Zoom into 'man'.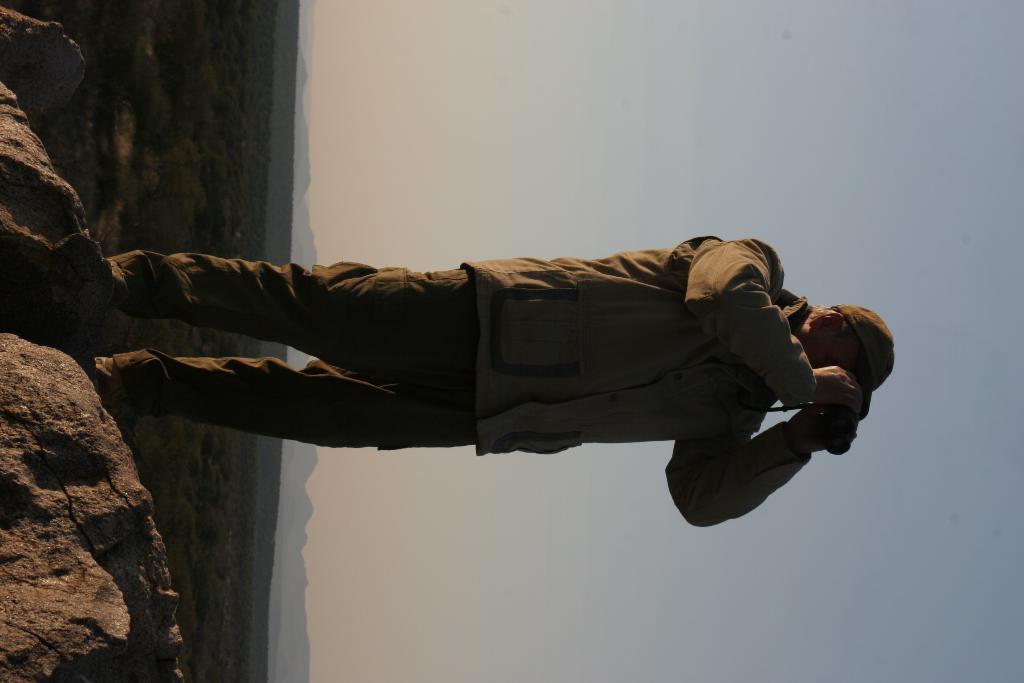
Zoom target: 92 231 877 520.
